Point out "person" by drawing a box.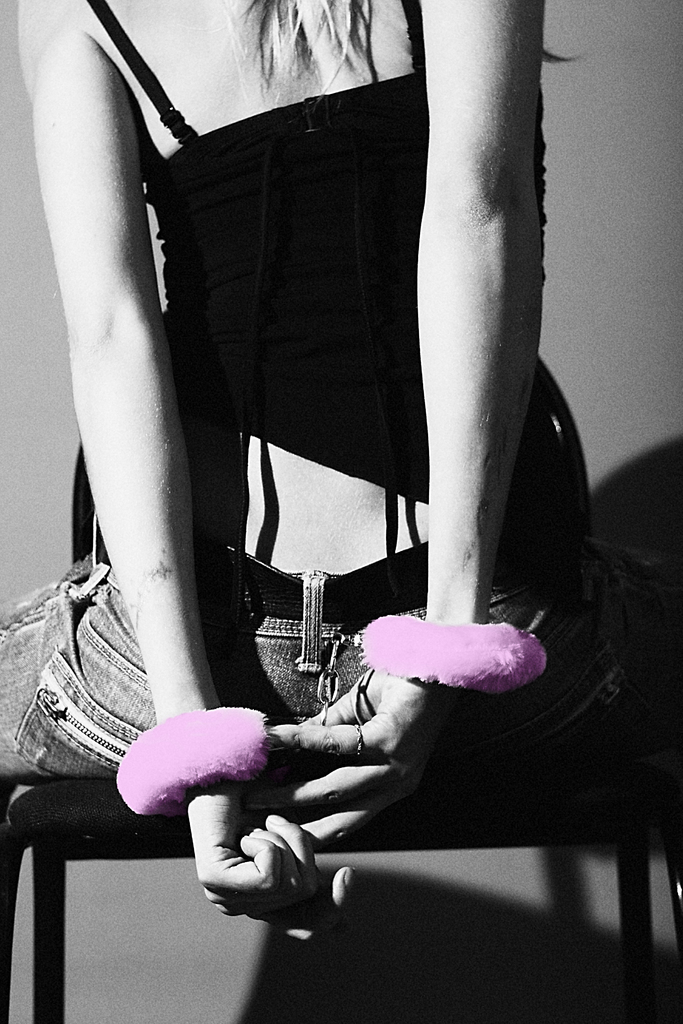
10, 0, 602, 928.
